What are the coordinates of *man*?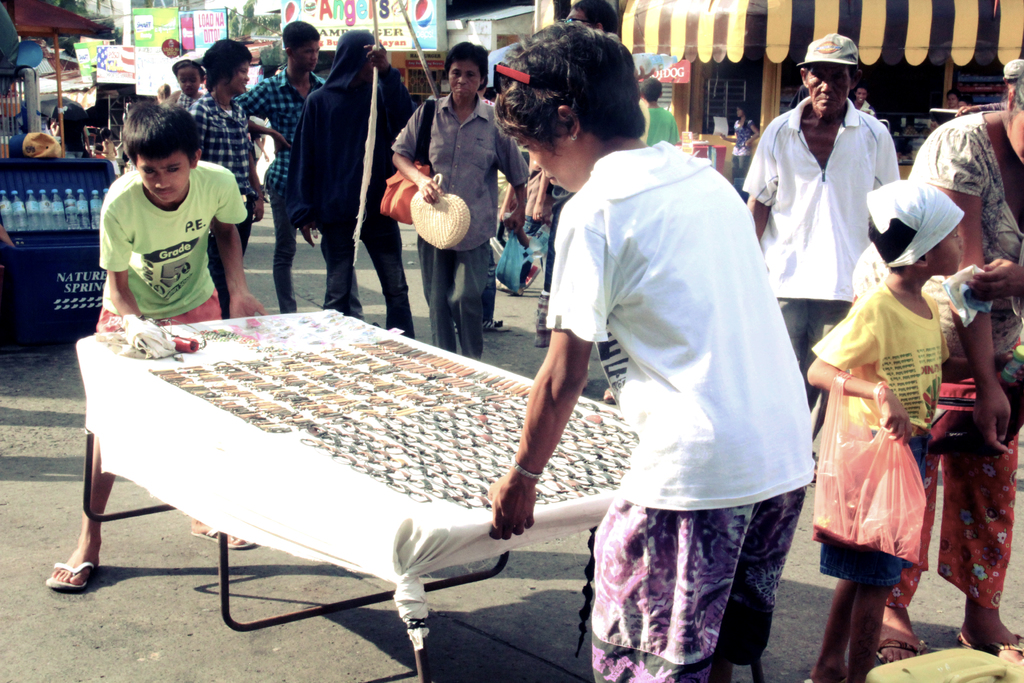
l=488, t=18, r=816, b=682.
